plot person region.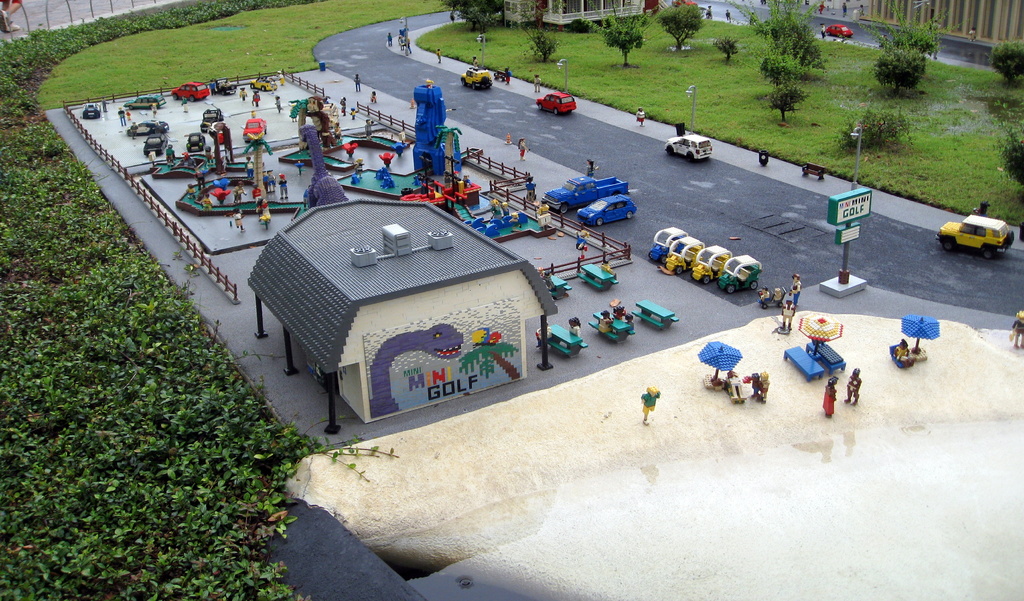
Plotted at box=[368, 90, 381, 103].
